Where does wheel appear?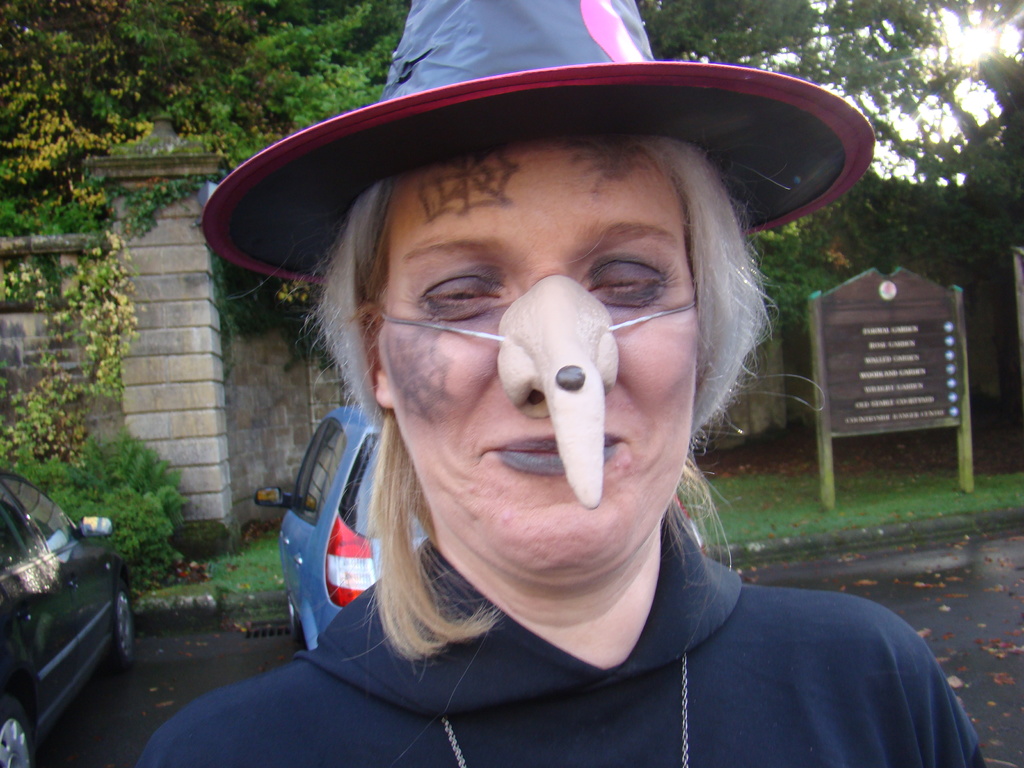
Appears at l=108, t=574, r=137, b=671.
